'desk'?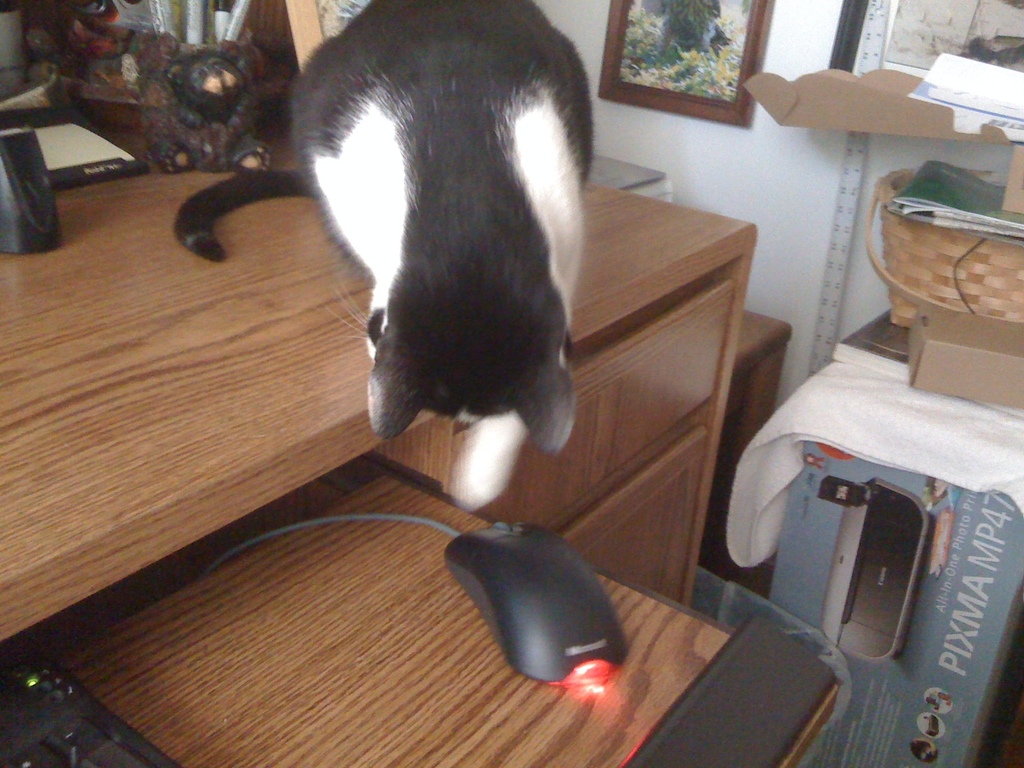
locate(19, 80, 837, 721)
